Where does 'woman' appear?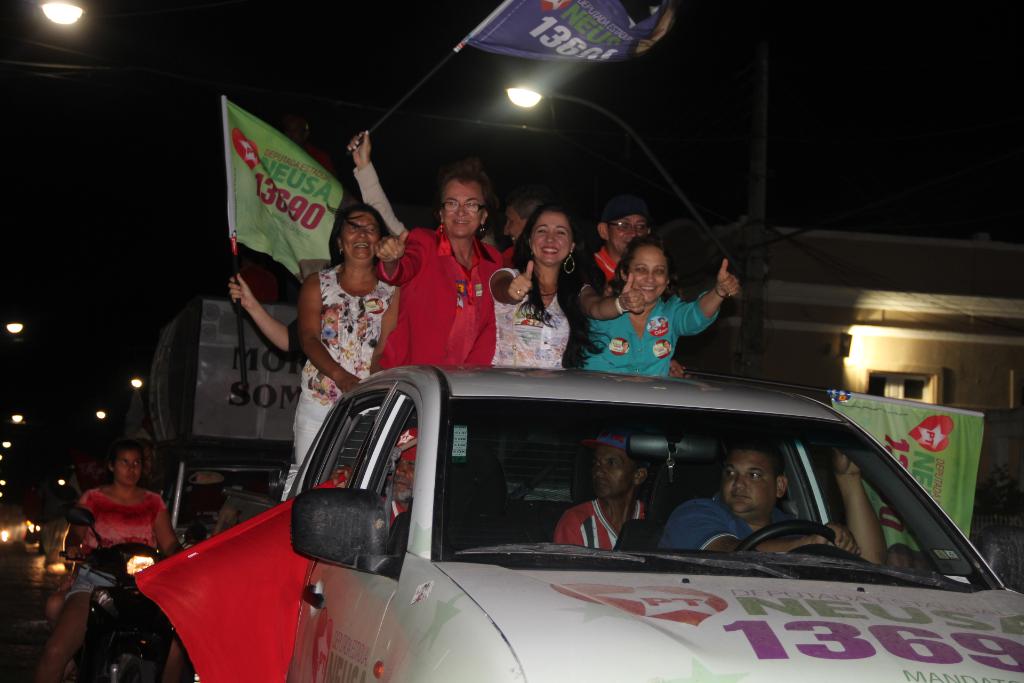
Appears at 575:229:742:379.
